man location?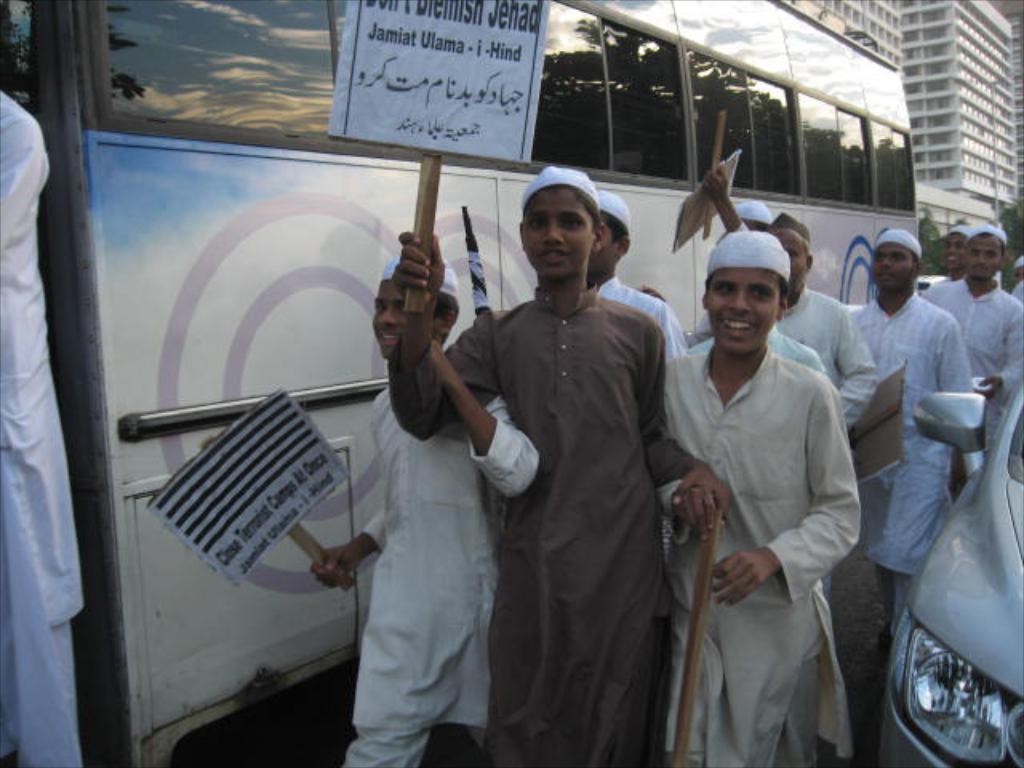
bbox=[586, 187, 709, 550]
